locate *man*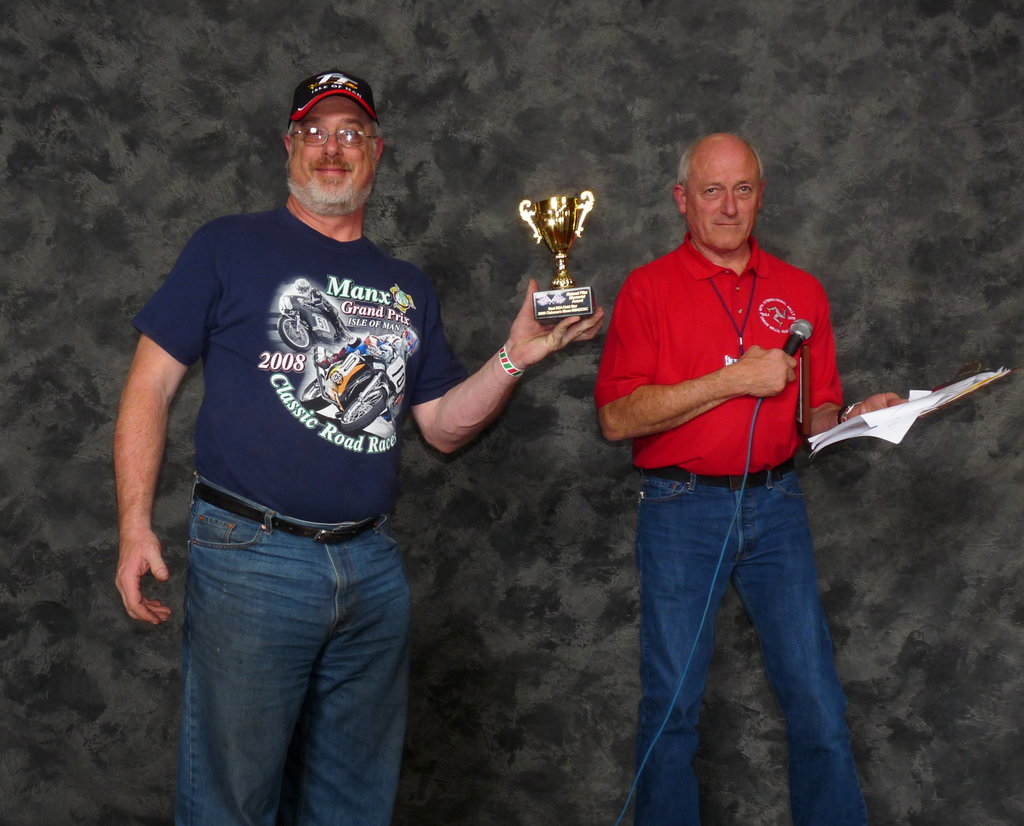
<box>589,131,922,825</box>
